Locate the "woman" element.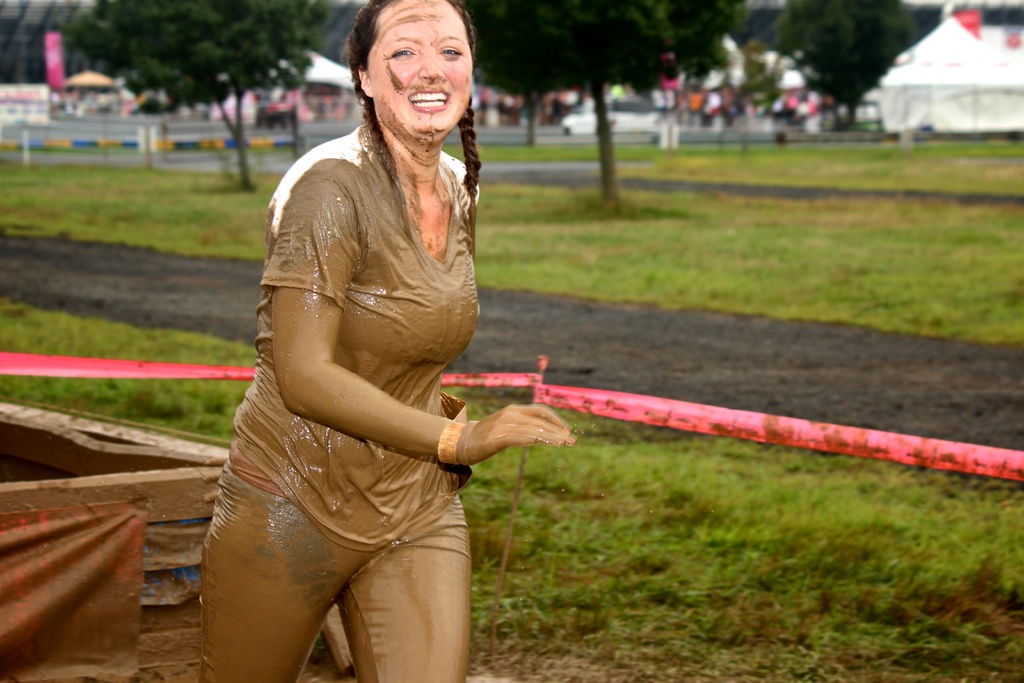
Element bbox: rect(180, 0, 584, 682).
